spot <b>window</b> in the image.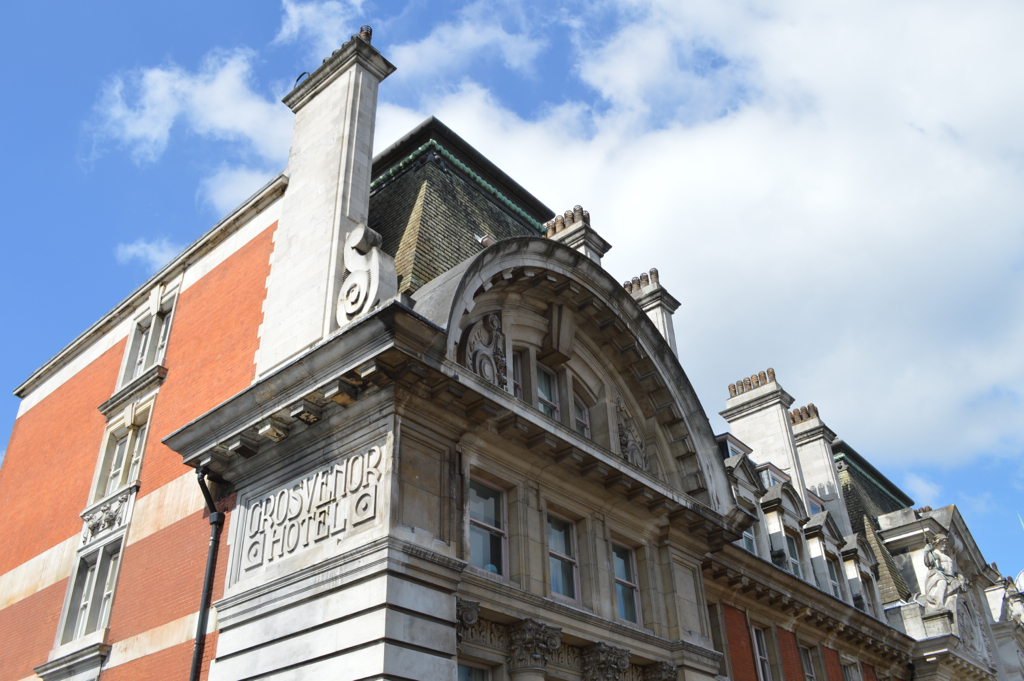
<b>window</b> found at left=611, top=543, right=643, bottom=628.
